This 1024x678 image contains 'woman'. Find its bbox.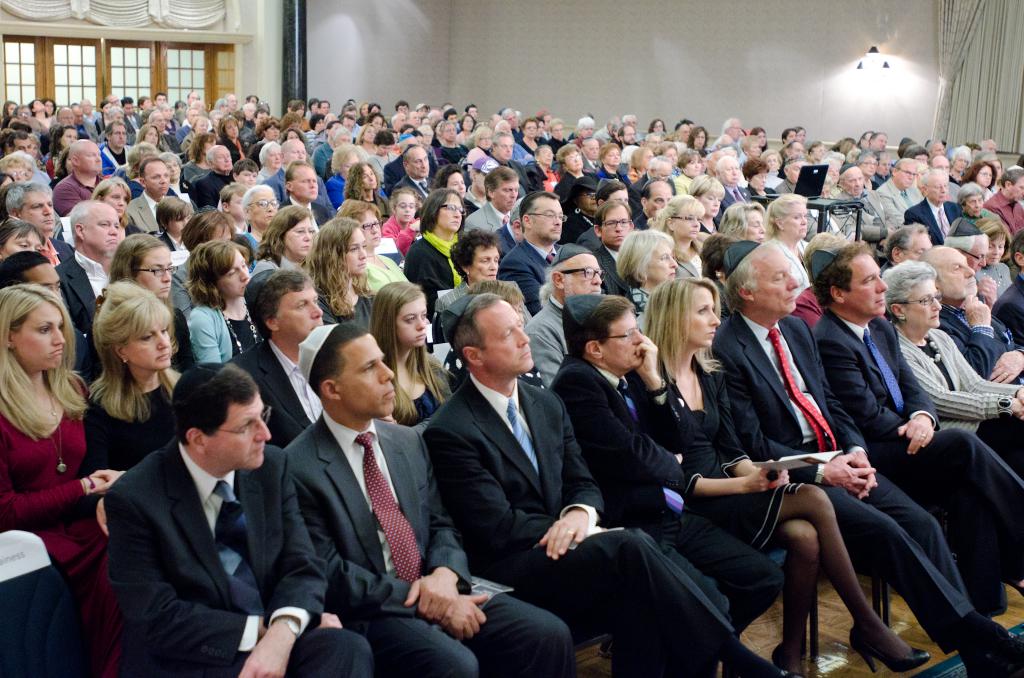
[x1=614, y1=222, x2=675, y2=329].
